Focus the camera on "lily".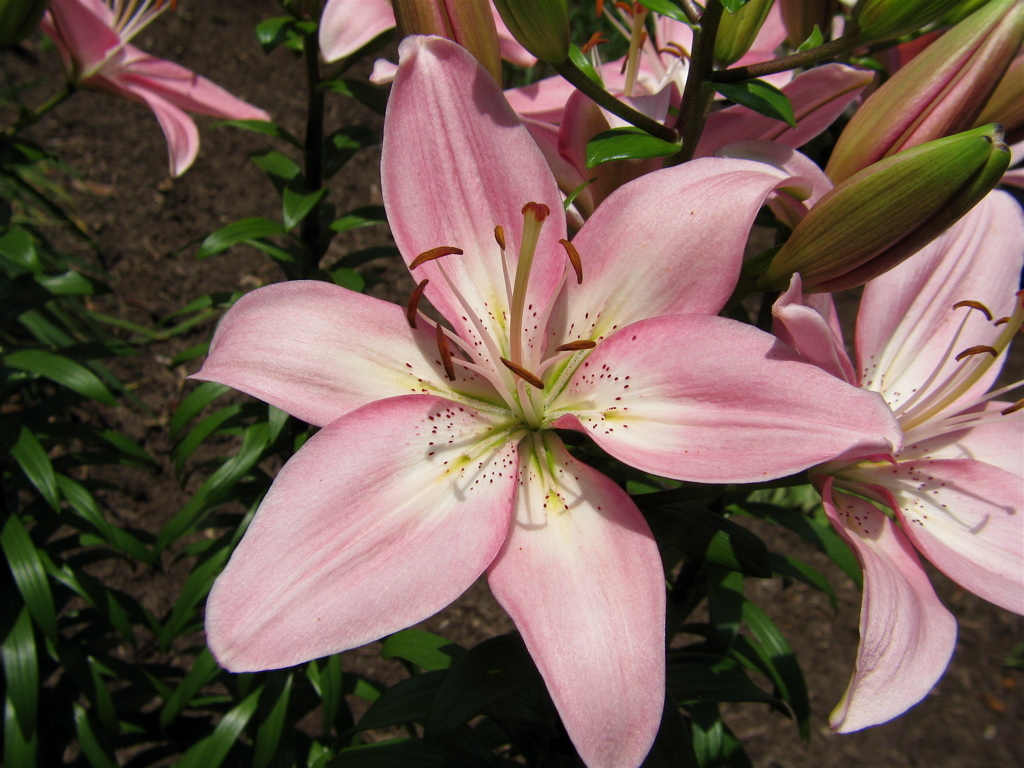
Focus region: (31, 0, 267, 175).
